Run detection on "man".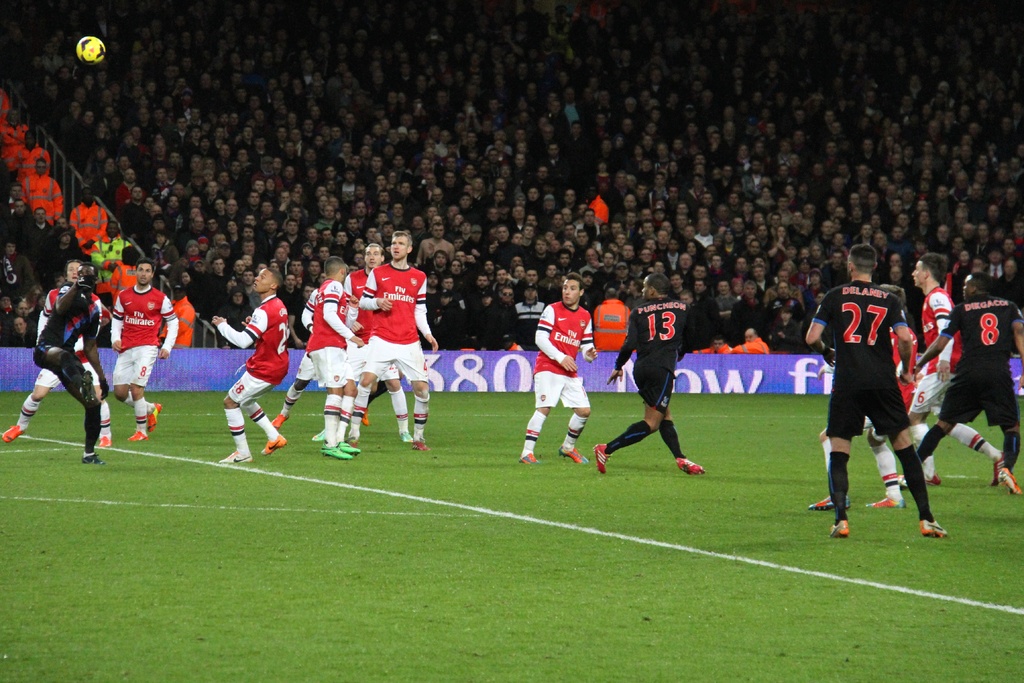
Result: bbox=[307, 258, 364, 461].
